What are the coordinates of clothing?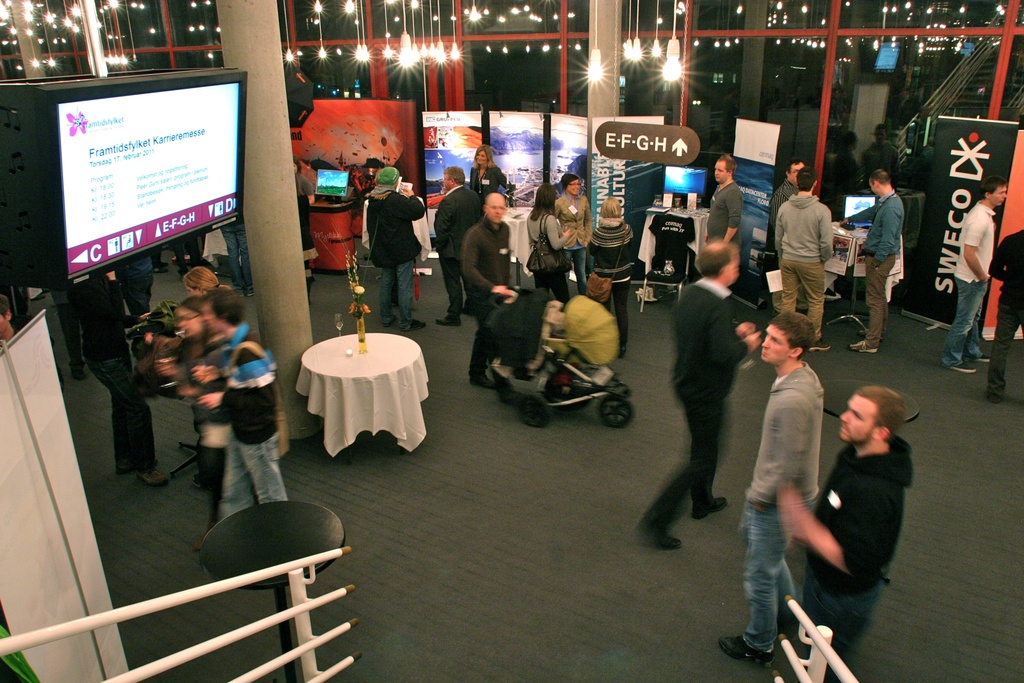
{"x1": 950, "y1": 192, "x2": 998, "y2": 368}.
